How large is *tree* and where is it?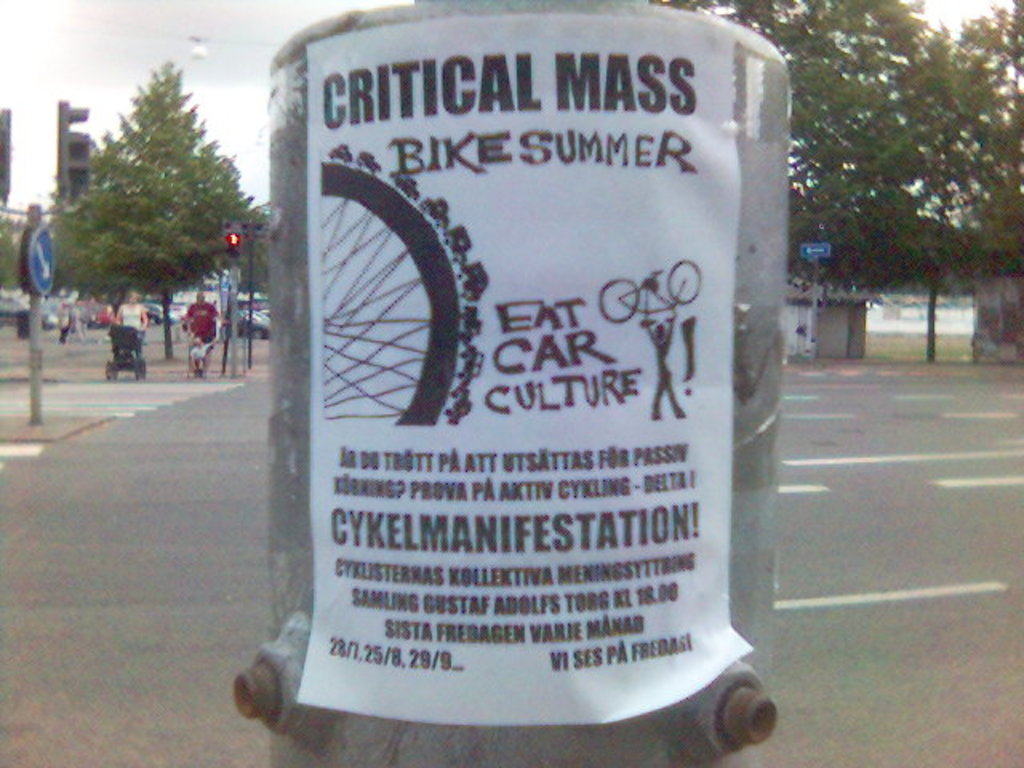
Bounding box: box(38, 50, 251, 371).
